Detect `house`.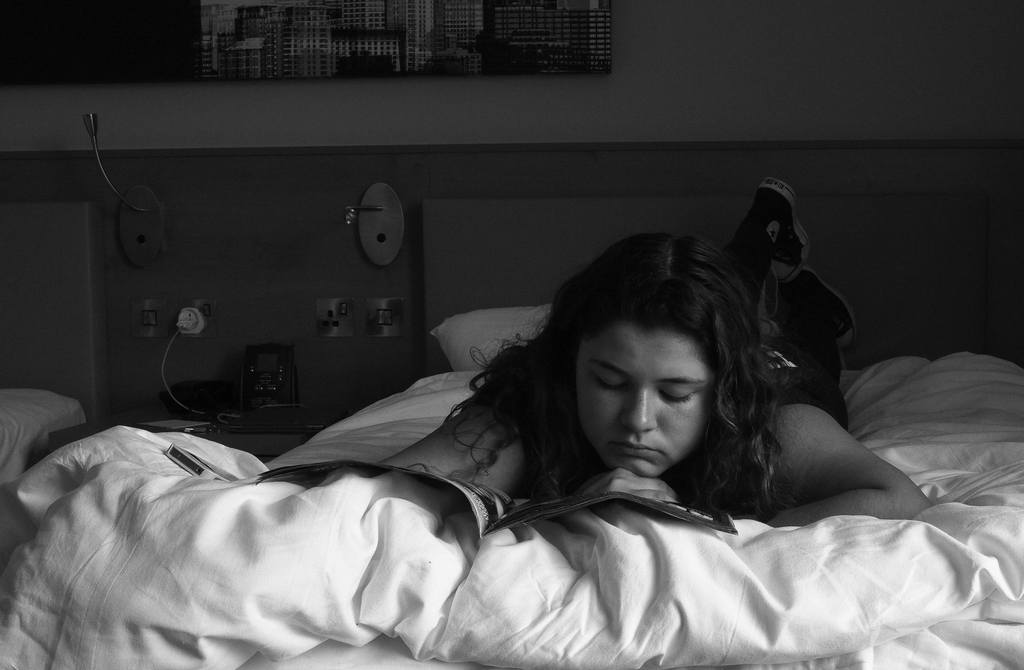
Detected at 0 72 957 623.
